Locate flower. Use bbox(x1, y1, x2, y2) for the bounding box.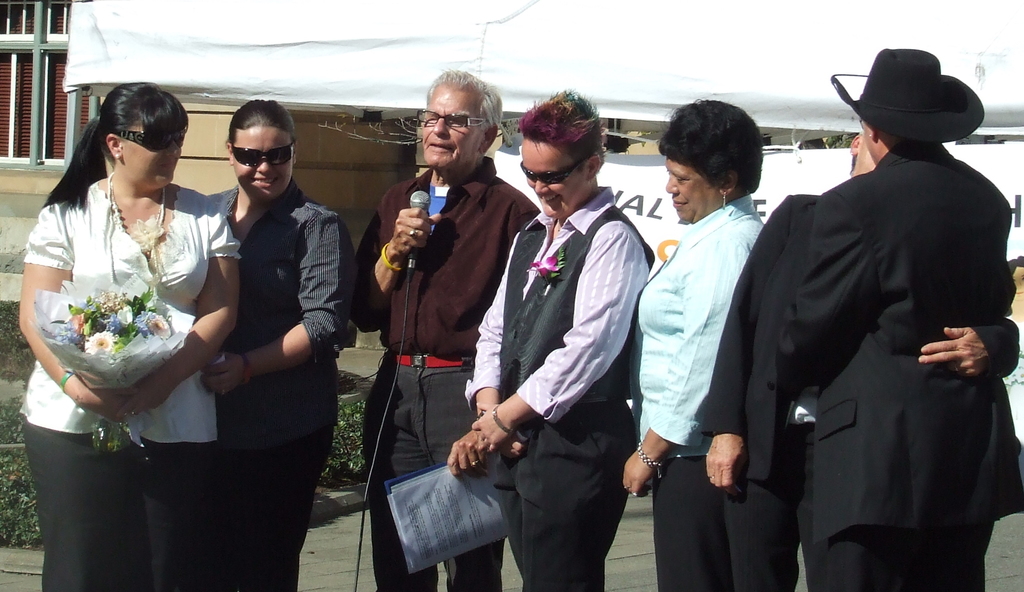
bbox(143, 308, 175, 343).
